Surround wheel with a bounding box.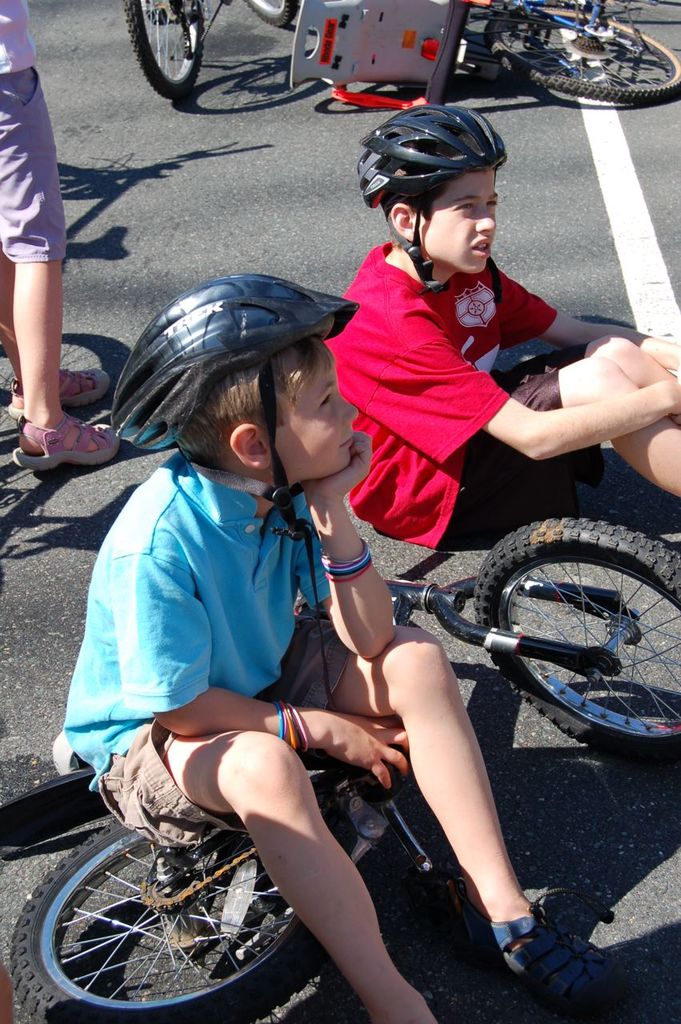
x1=0, y1=804, x2=358, y2=1023.
